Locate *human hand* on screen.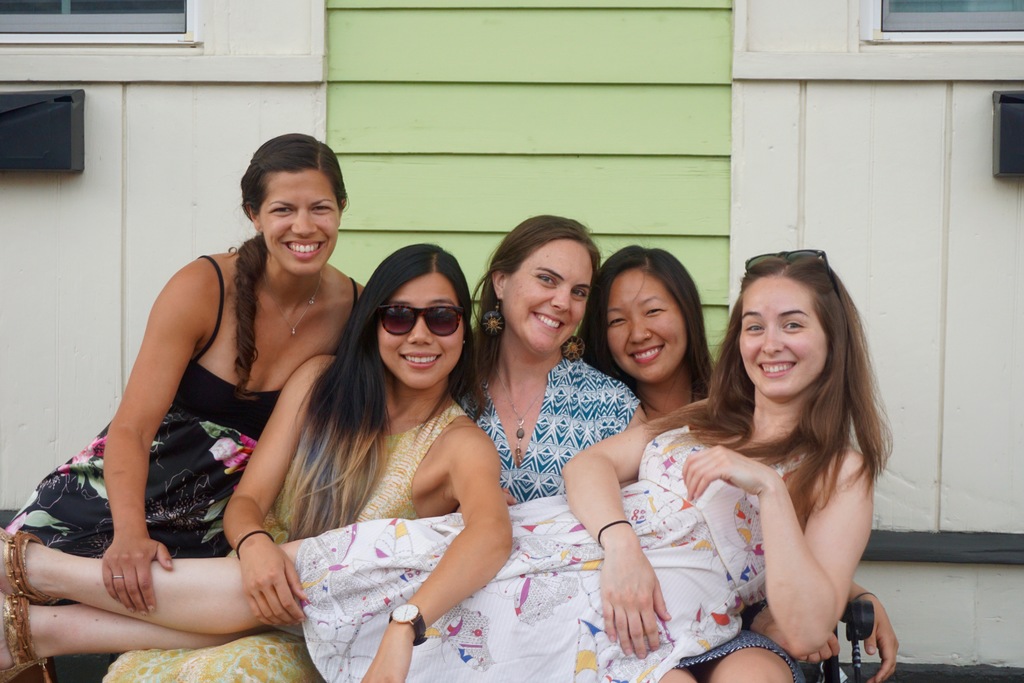
On screen at detection(598, 533, 671, 661).
